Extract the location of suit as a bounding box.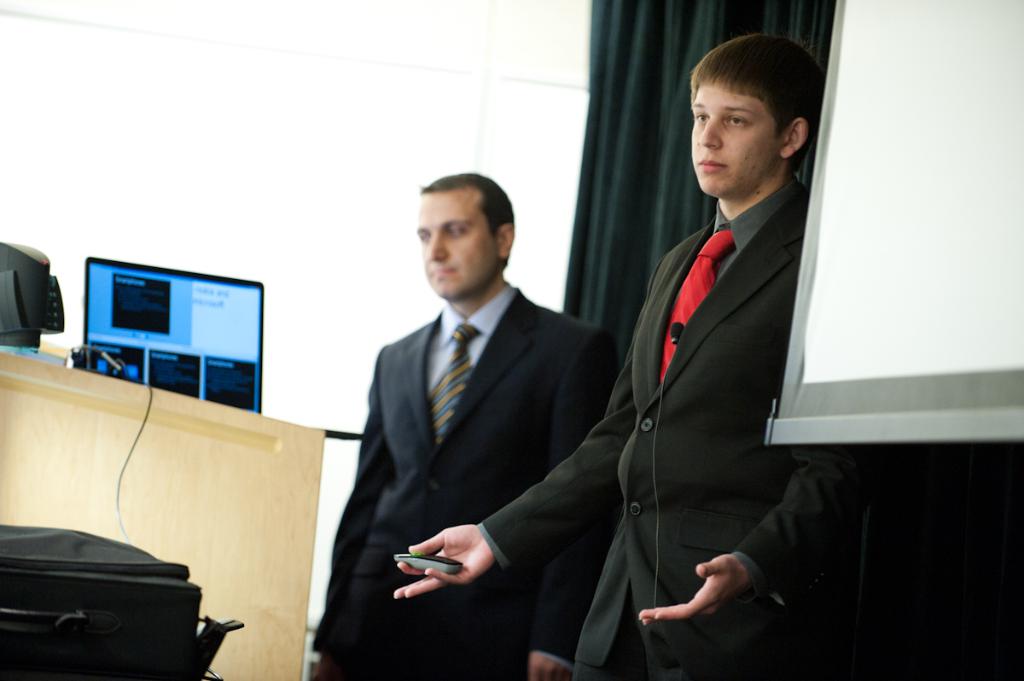
(493,111,801,676).
